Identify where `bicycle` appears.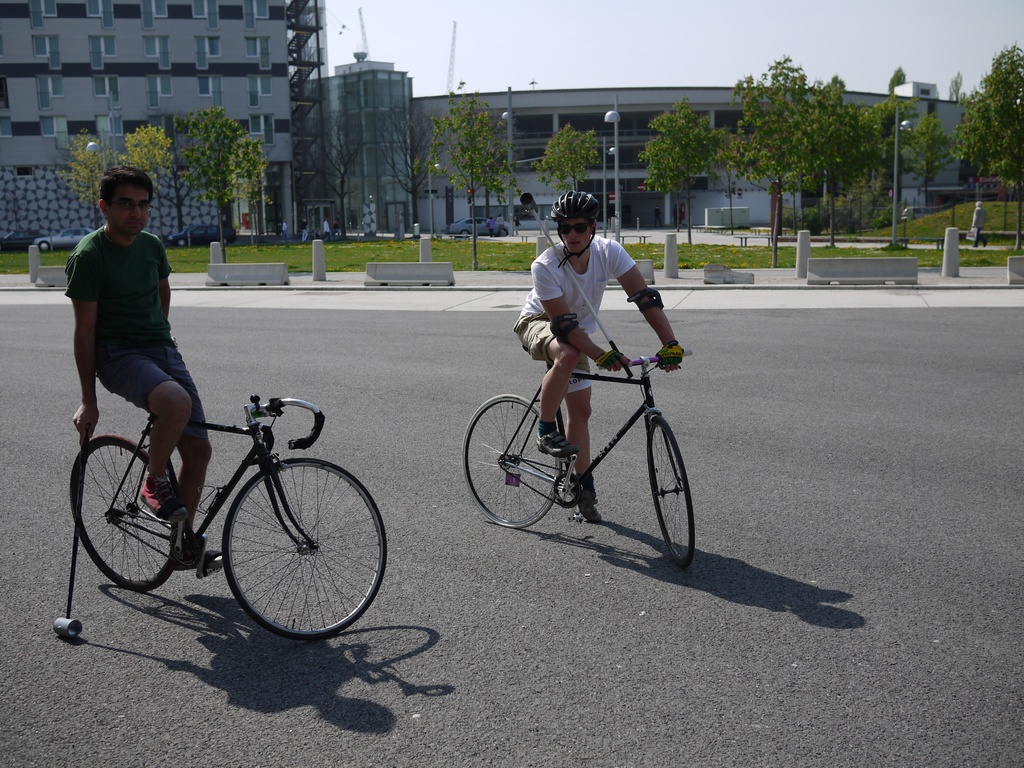
Appears at bbox(465, 317, 710, 544).
